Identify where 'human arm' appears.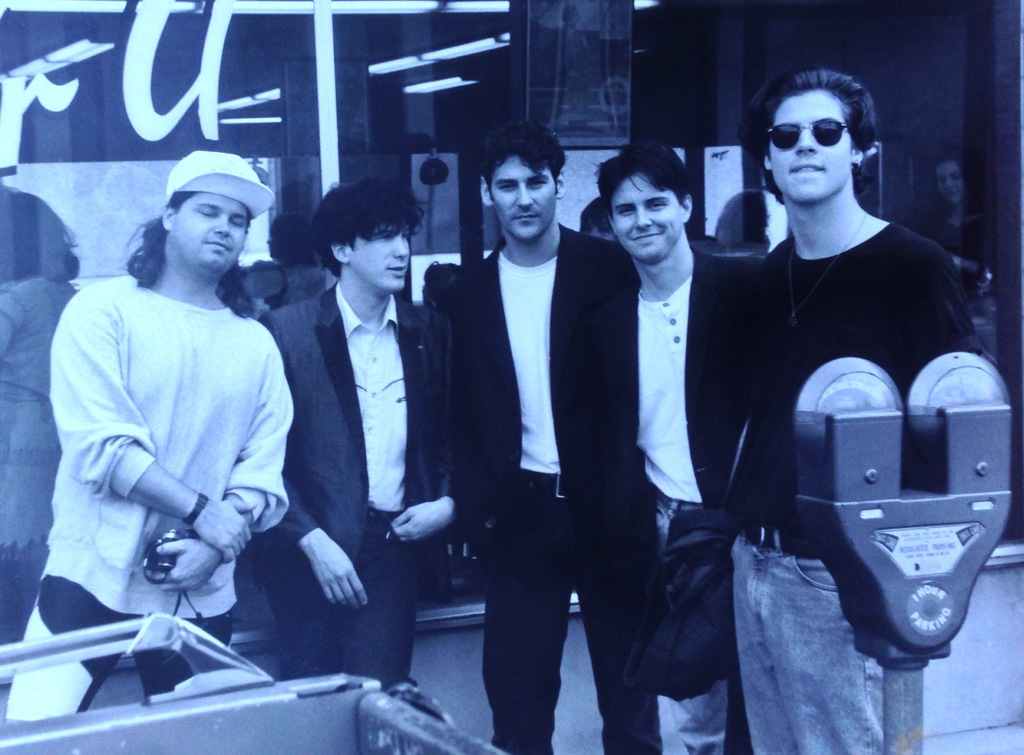
Appears at l=708, t=323, r=749, b=539.
